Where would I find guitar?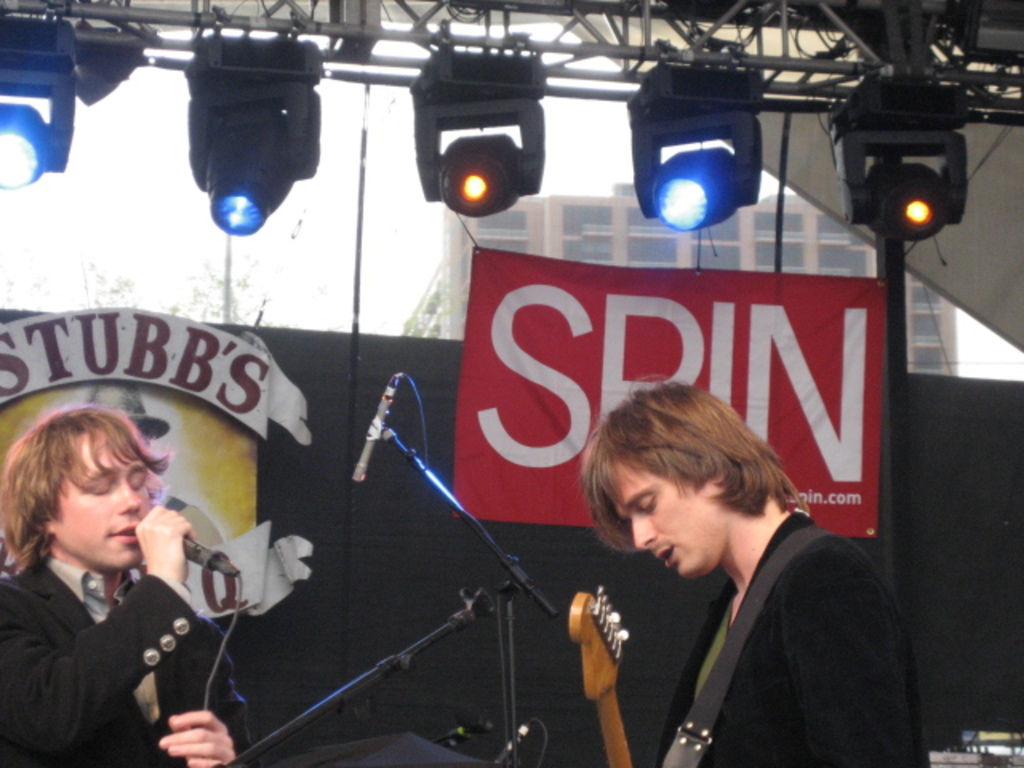
At [x1=565, y1=582, x2=635, y2=766].
